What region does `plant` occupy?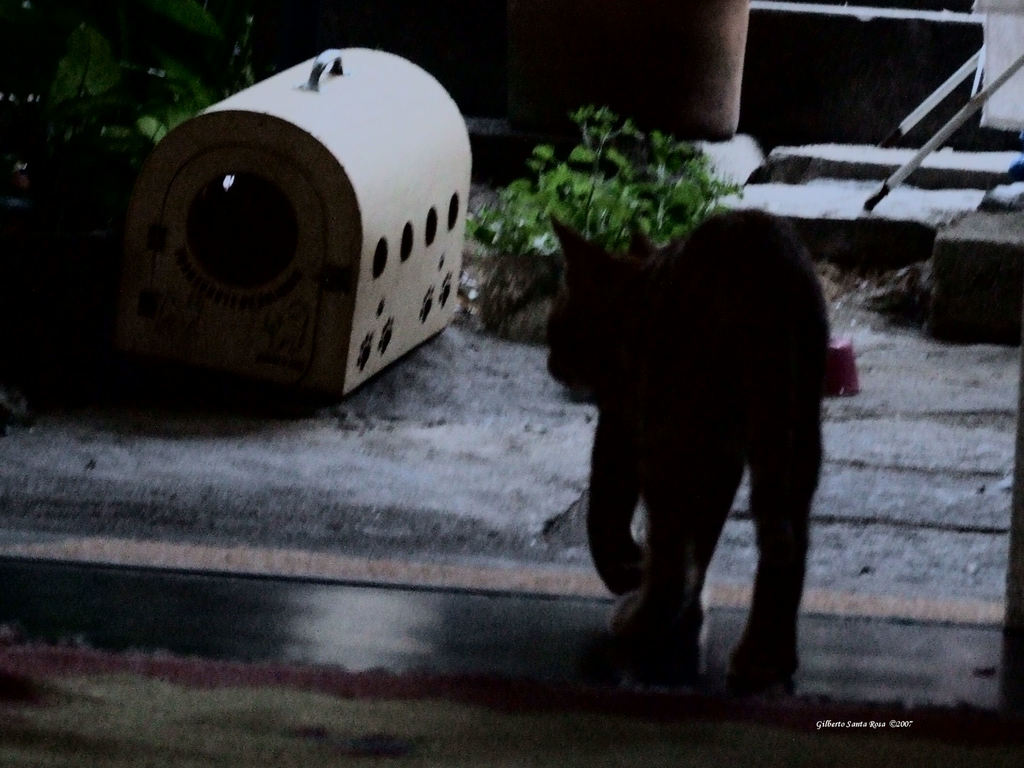
(x1=13, y1=0, x2=267, y2=202).
